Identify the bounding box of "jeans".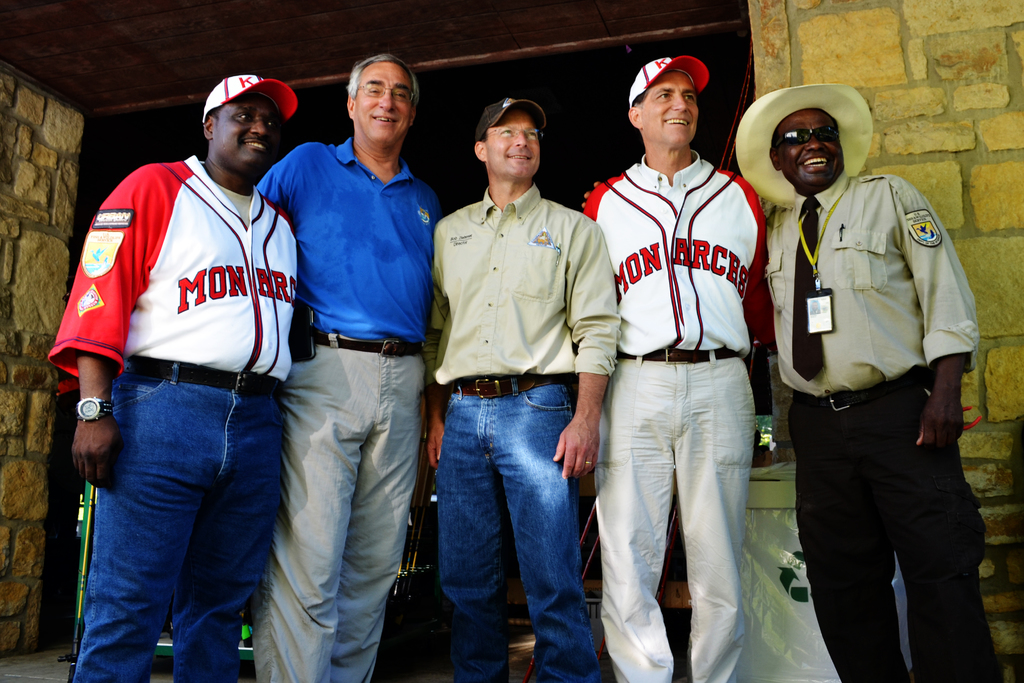
region(69, 354, 284, 682).
